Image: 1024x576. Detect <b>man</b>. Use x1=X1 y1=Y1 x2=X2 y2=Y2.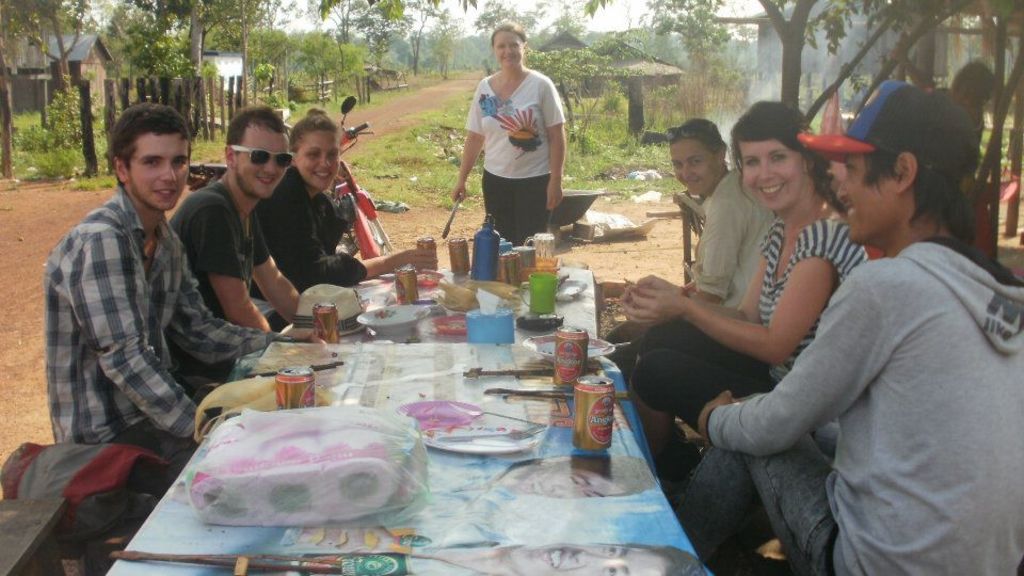
x1=175 y1=107 x2=333 y2=346.
